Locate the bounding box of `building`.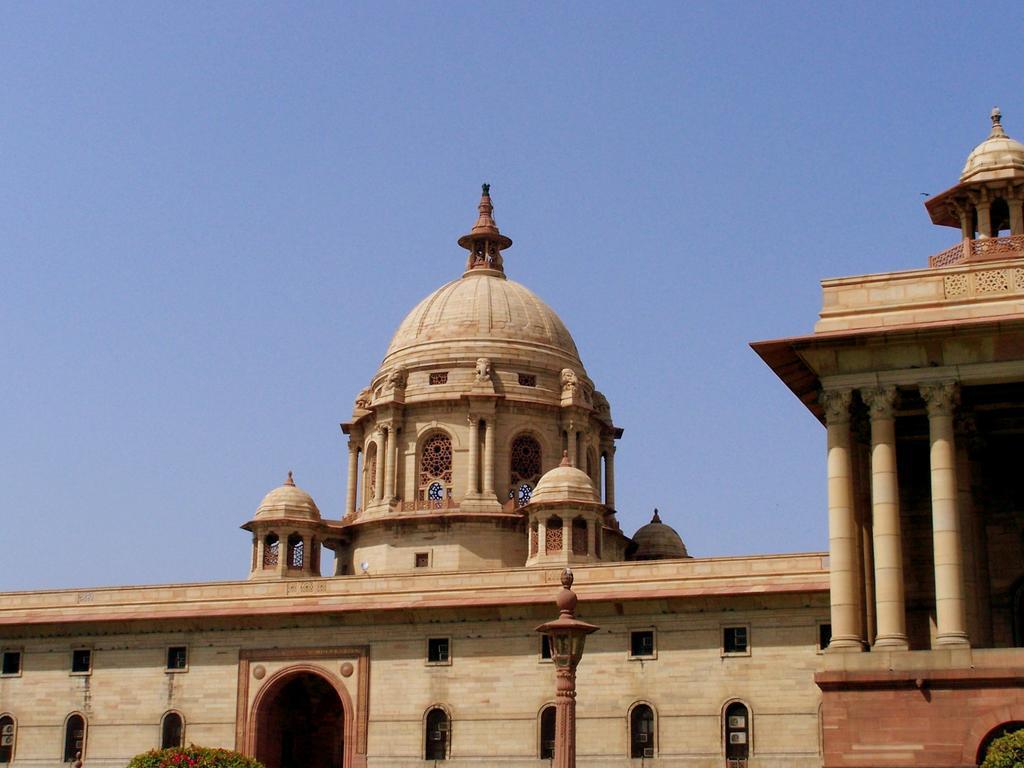
Bounding box: 0,105,1023,767.
